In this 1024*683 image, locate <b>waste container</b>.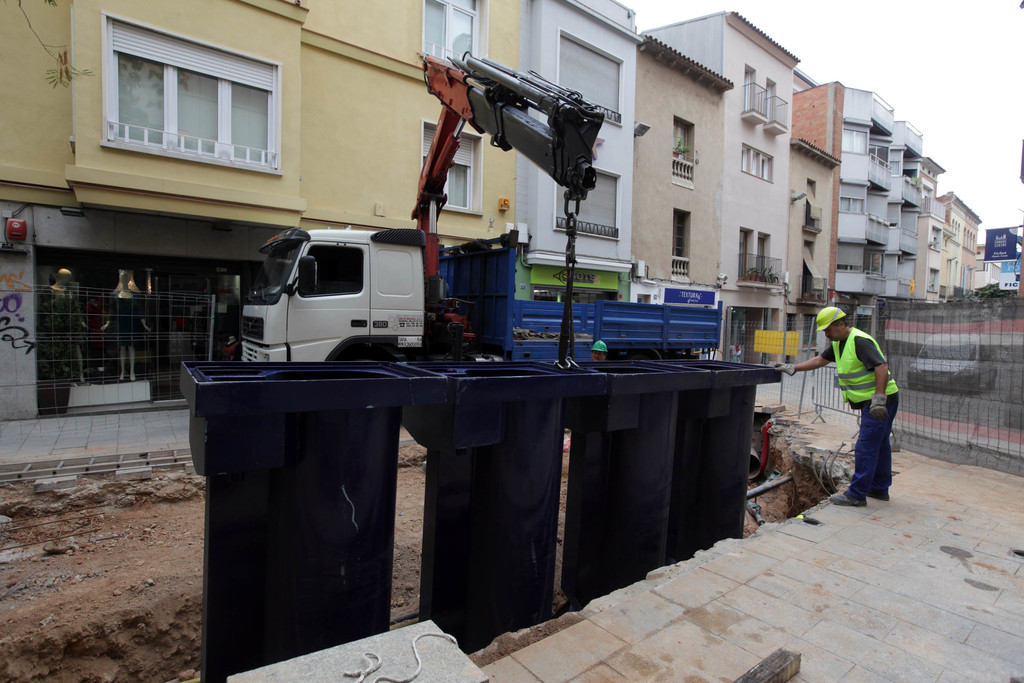
Bounding box: l=186, t=355, r=431, b=663.
